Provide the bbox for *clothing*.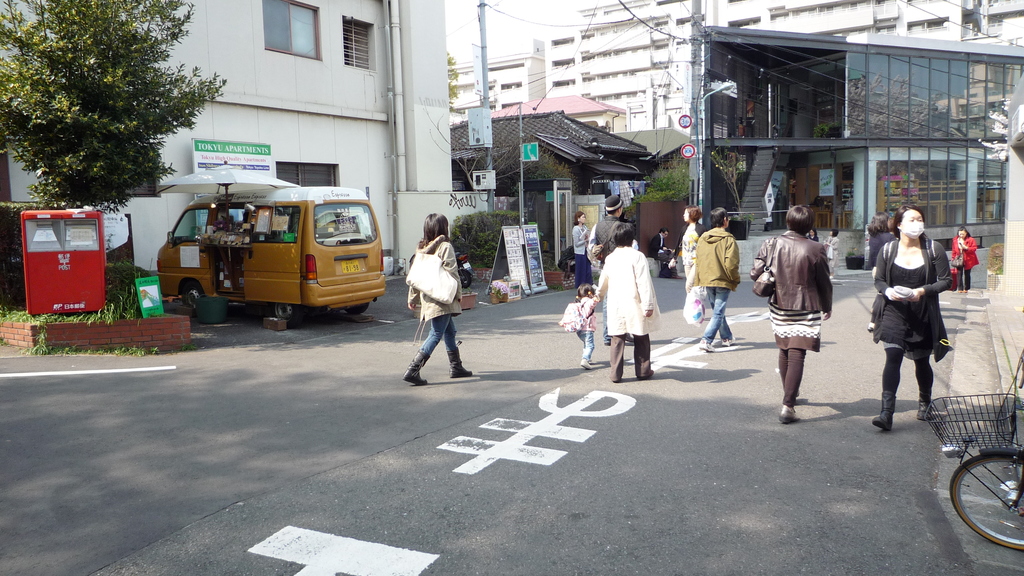
l=693, t=224, r=743, b=346.
